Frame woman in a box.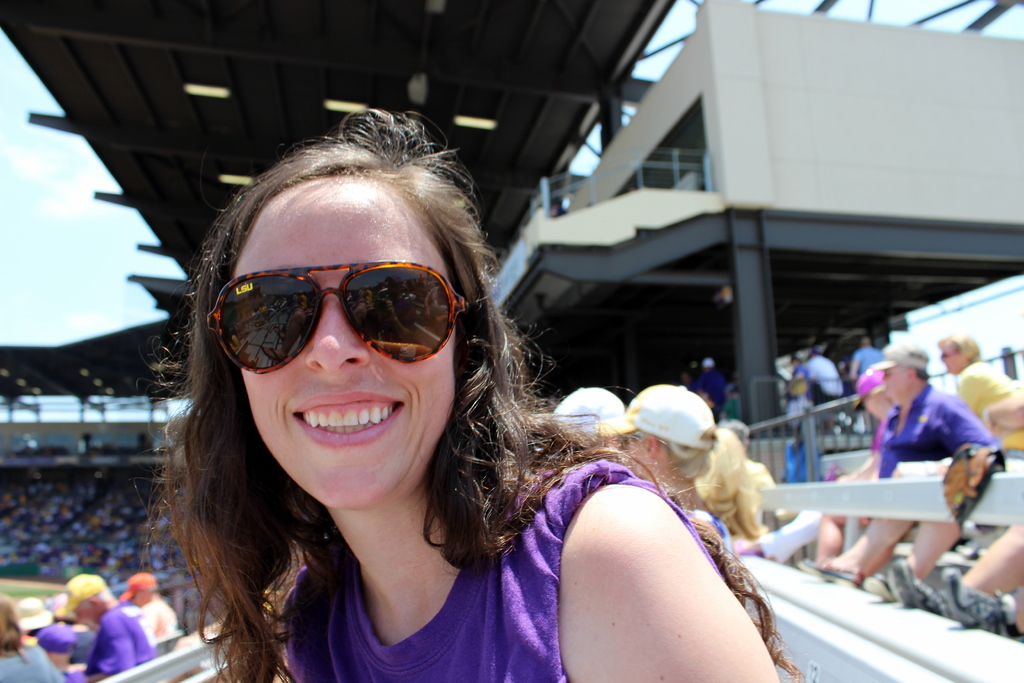
[x1=141, y1=133, x2=694, y2=682].
